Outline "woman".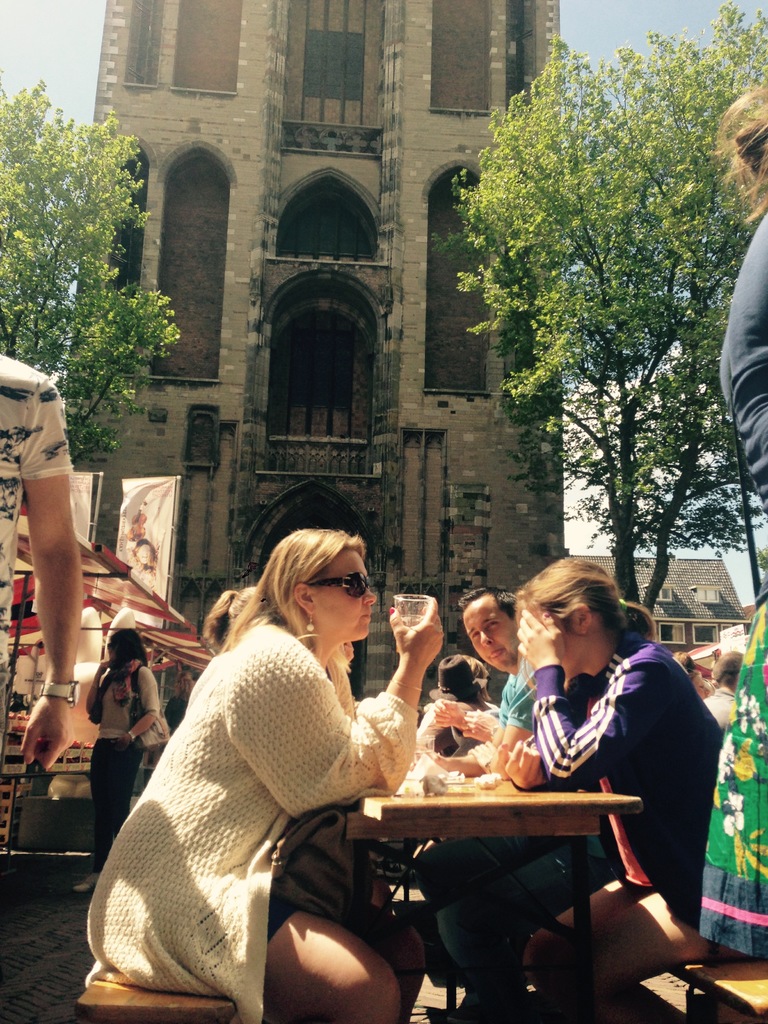
Outline: 113/506/434/1019.
